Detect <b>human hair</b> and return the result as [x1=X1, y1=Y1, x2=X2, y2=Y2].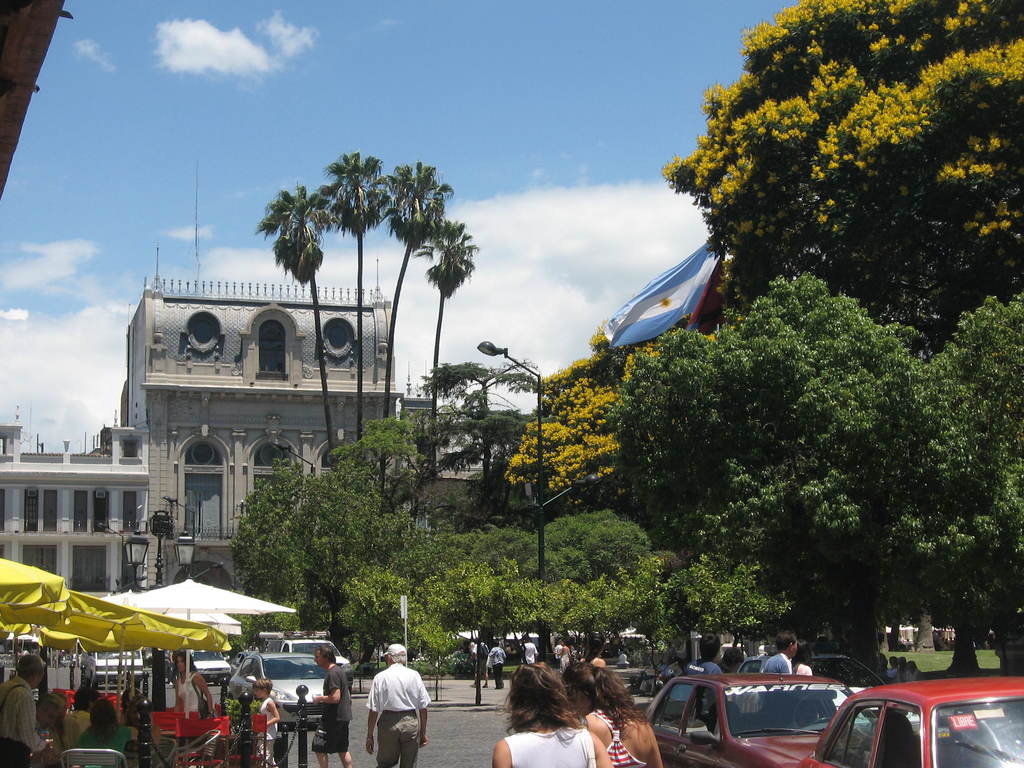
[x1=90, y1=699, x2=119, y2=742].
